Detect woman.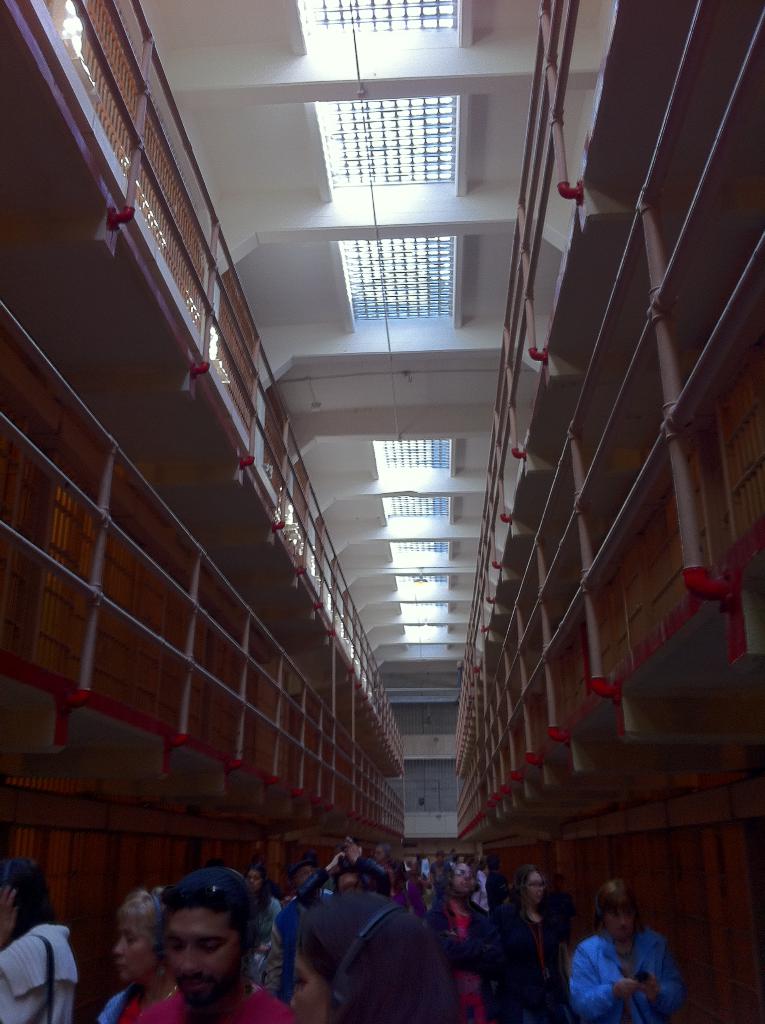
Detected at rect(560, 883, 700, 1020).
